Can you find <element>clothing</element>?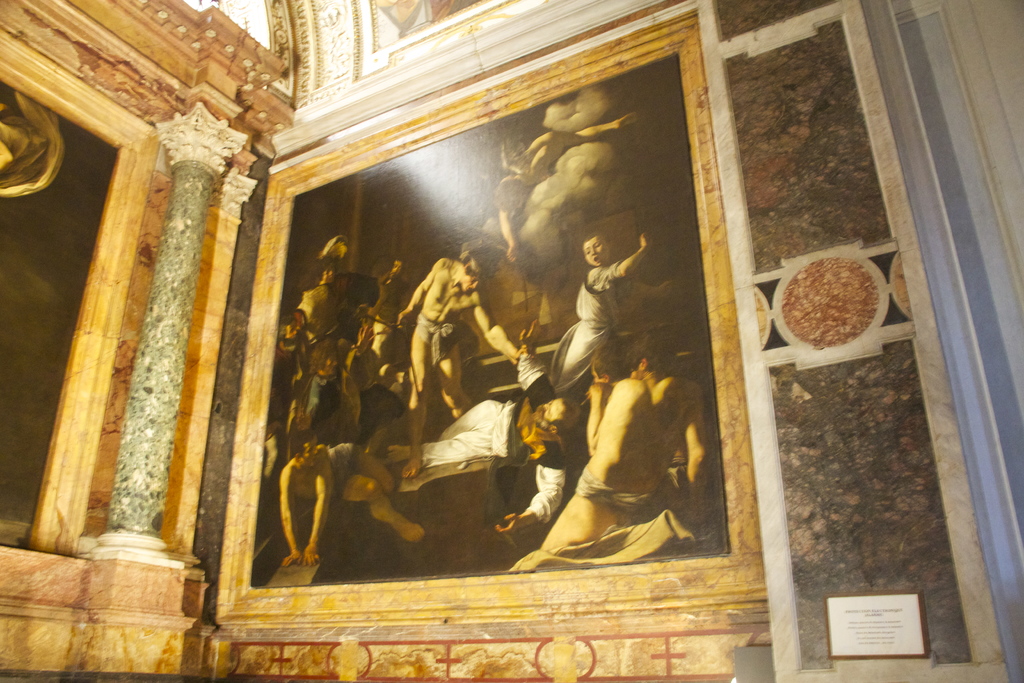
Yes, bounding box: x1=409, y1=399, x2=569, y2=515.
